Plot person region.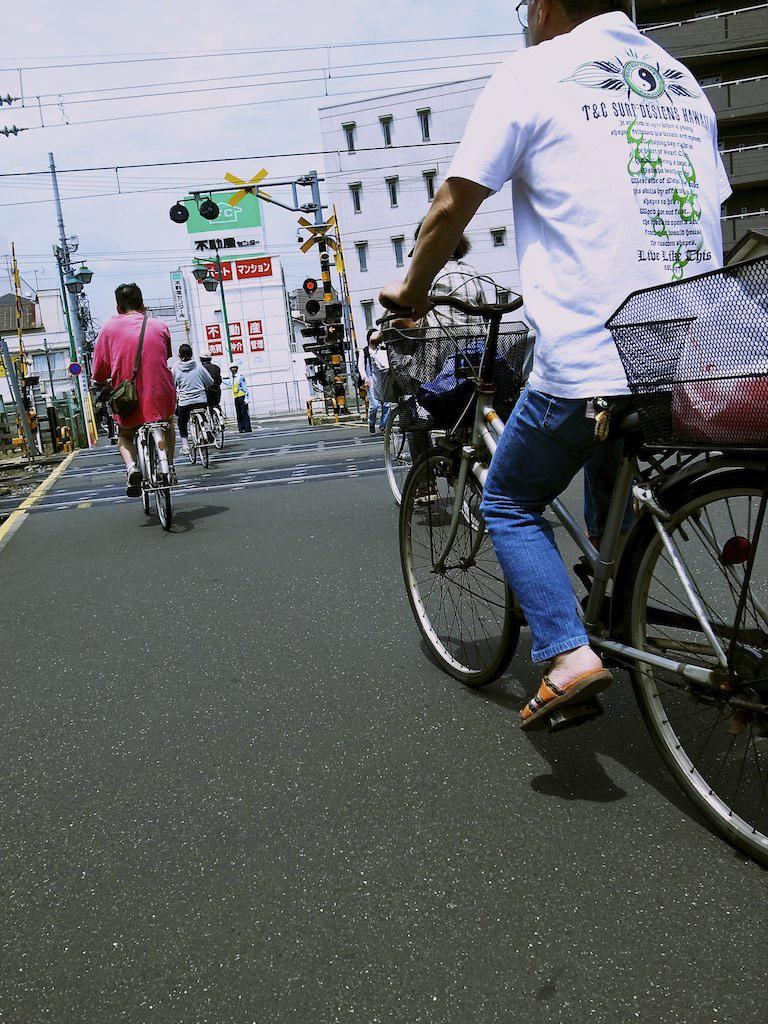
Plotted at (88,282,177,507).
